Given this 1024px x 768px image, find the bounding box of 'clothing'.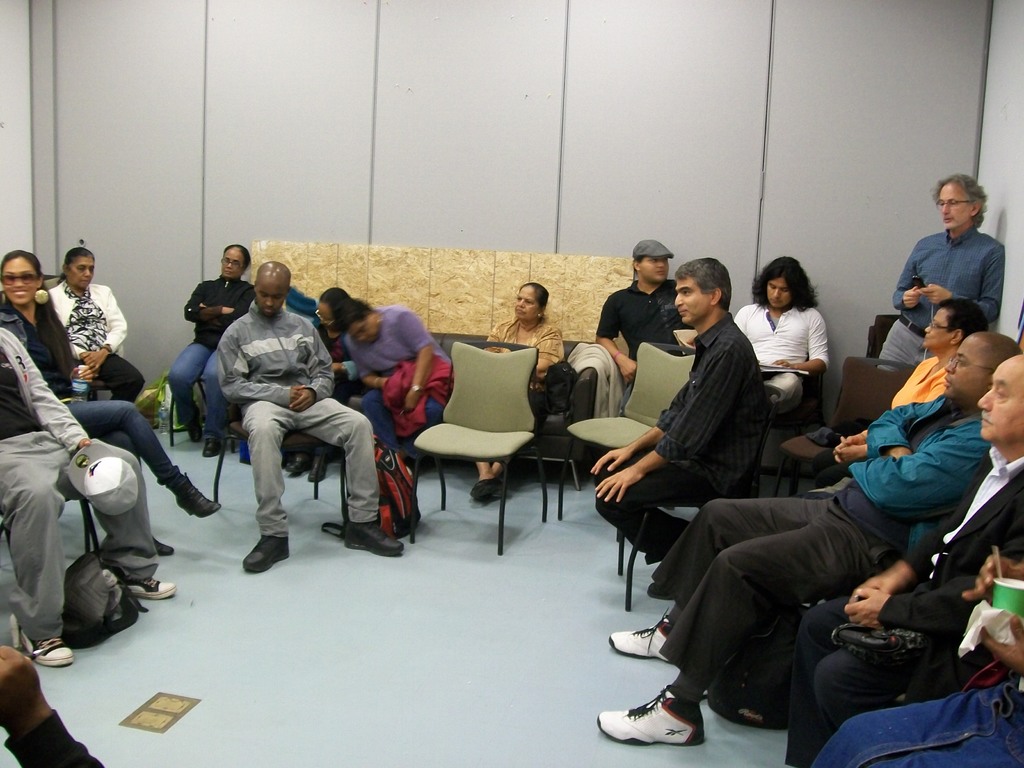
(left=742, top=303, right=830, bottom=469).
